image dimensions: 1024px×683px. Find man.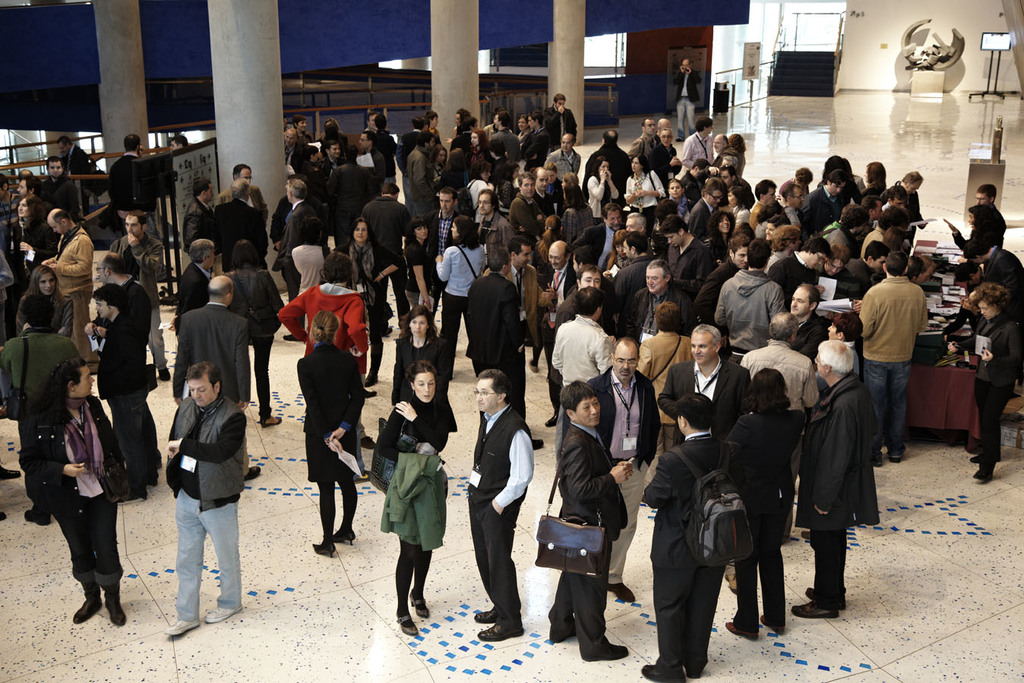
bbox=(638, 392, 735, 682).
